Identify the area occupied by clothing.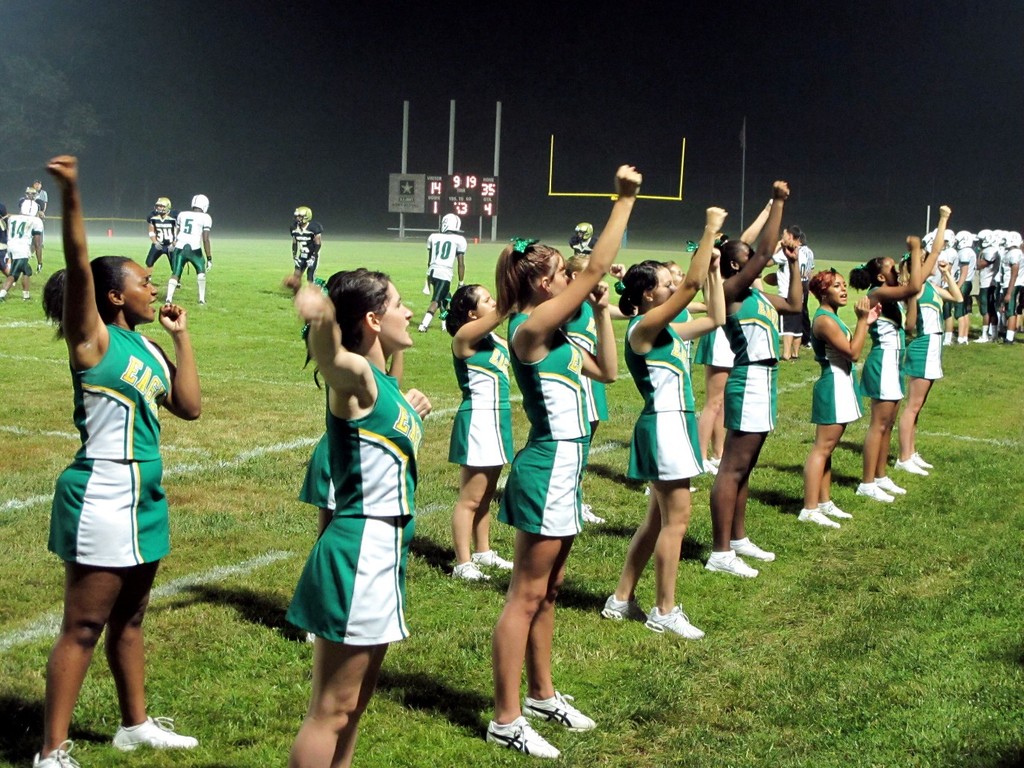
Area: bbox(290, 215, 323, 283).
